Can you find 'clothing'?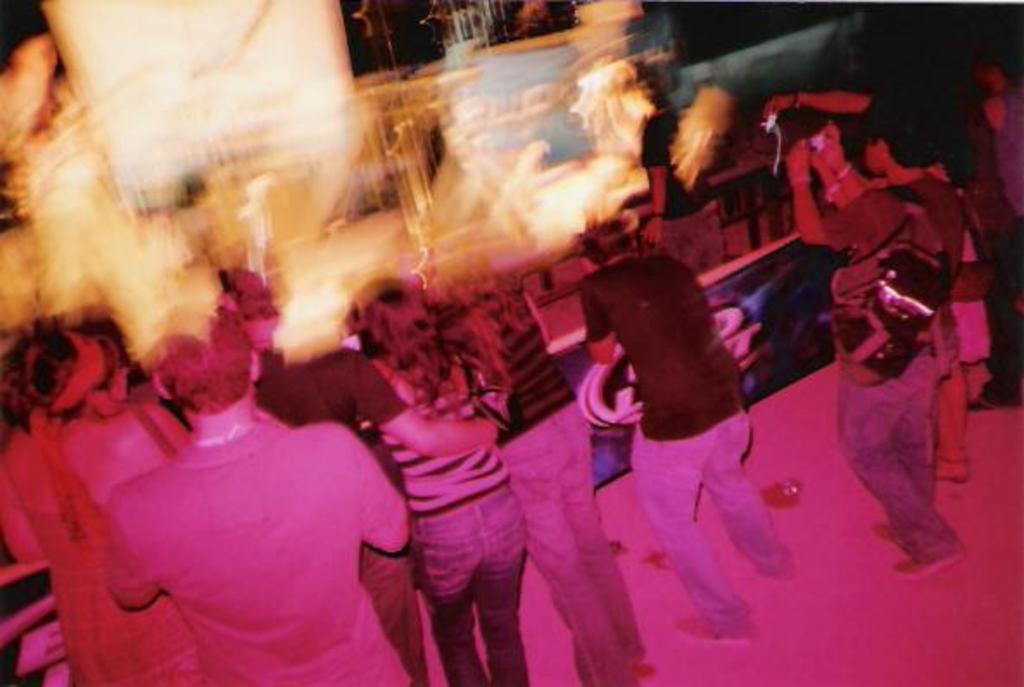
Yes, bounding box: bbox(458, 281, 642, 685).
